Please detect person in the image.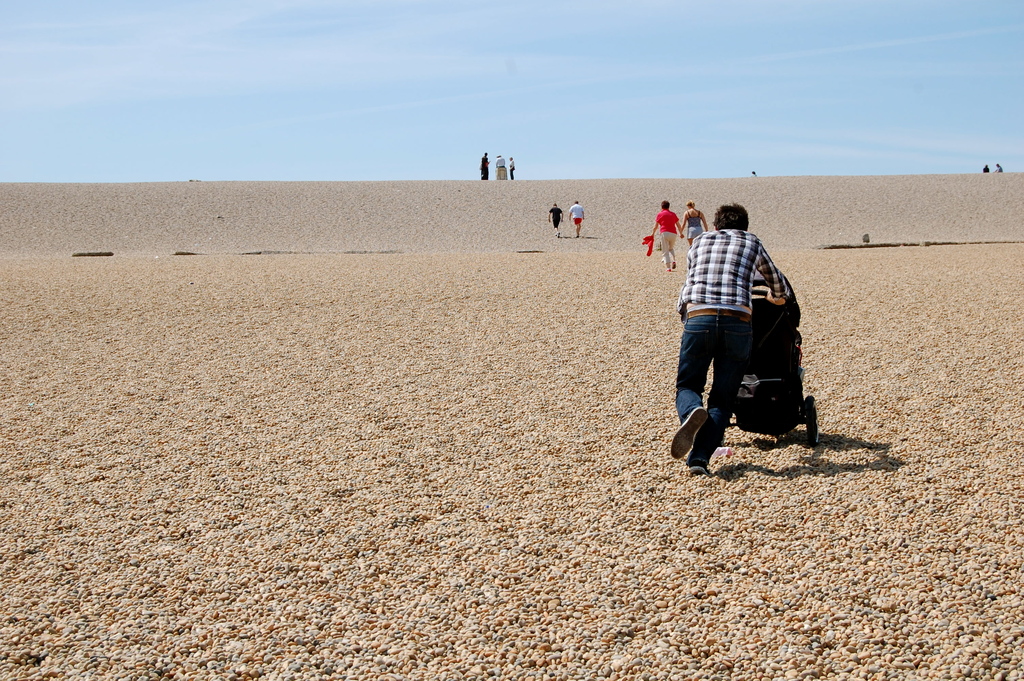
<box>682,194,708,252</box>.
